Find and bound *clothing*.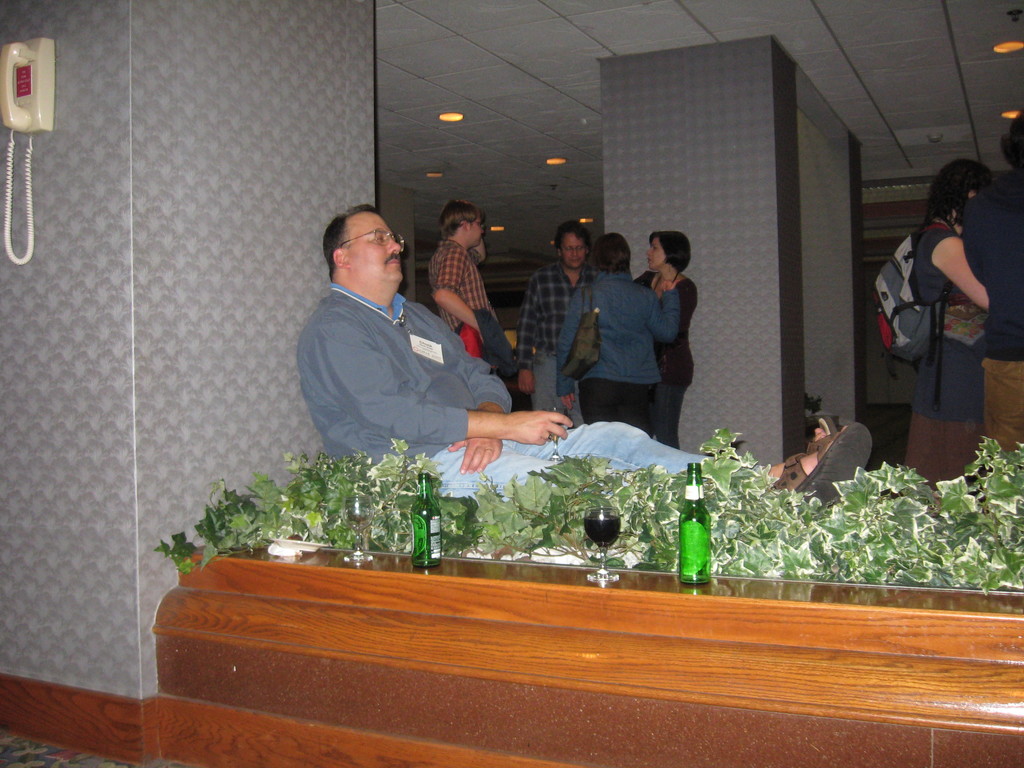
Bound: [left=509, top=265, right=600, bottom=428].
